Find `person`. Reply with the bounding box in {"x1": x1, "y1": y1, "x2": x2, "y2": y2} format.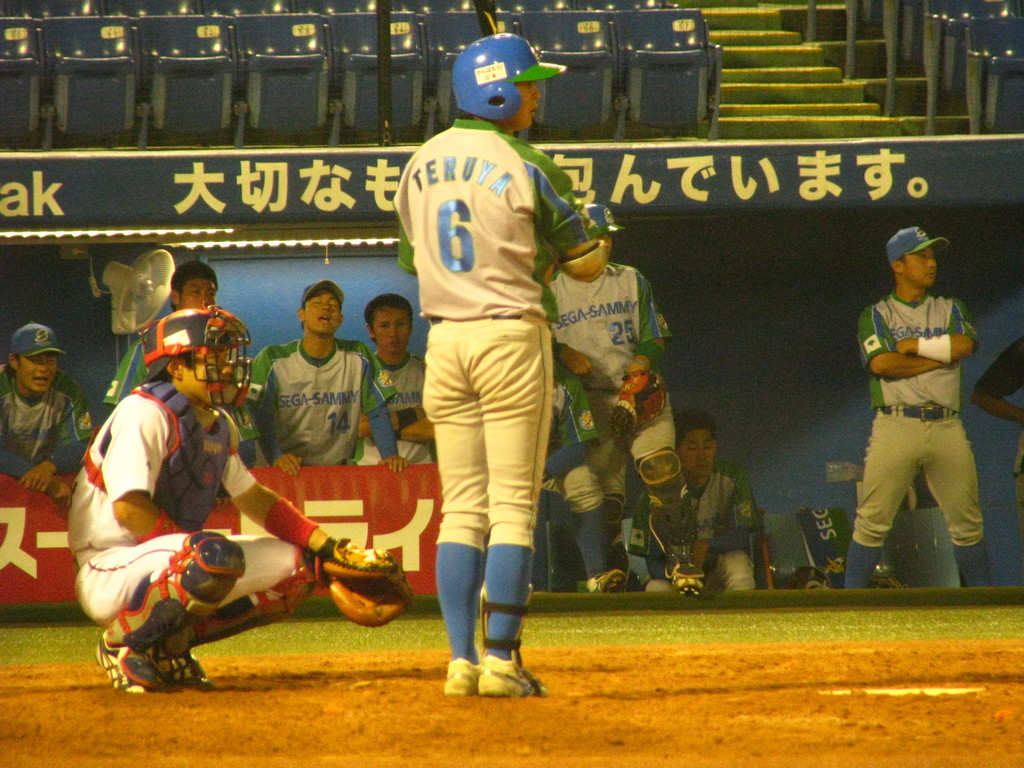
{"x1": 0, "y1": 326, "x2": 93, "y2": 506}.
